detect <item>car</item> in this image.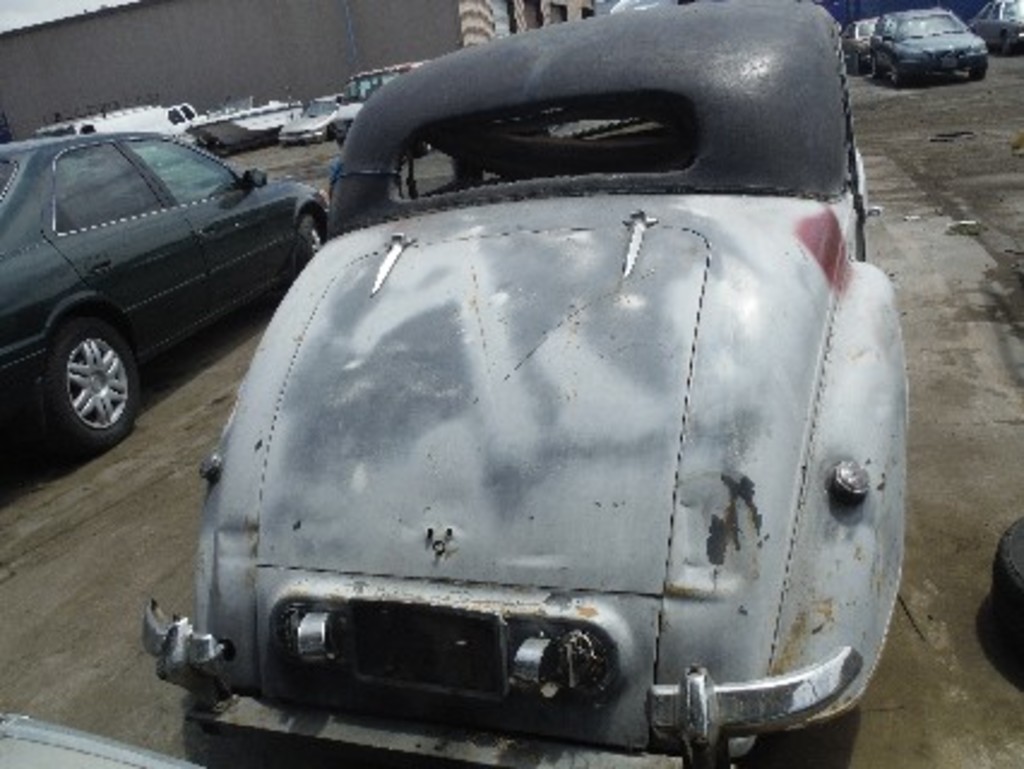
Detection: rect(341, 58, 428, 154).
